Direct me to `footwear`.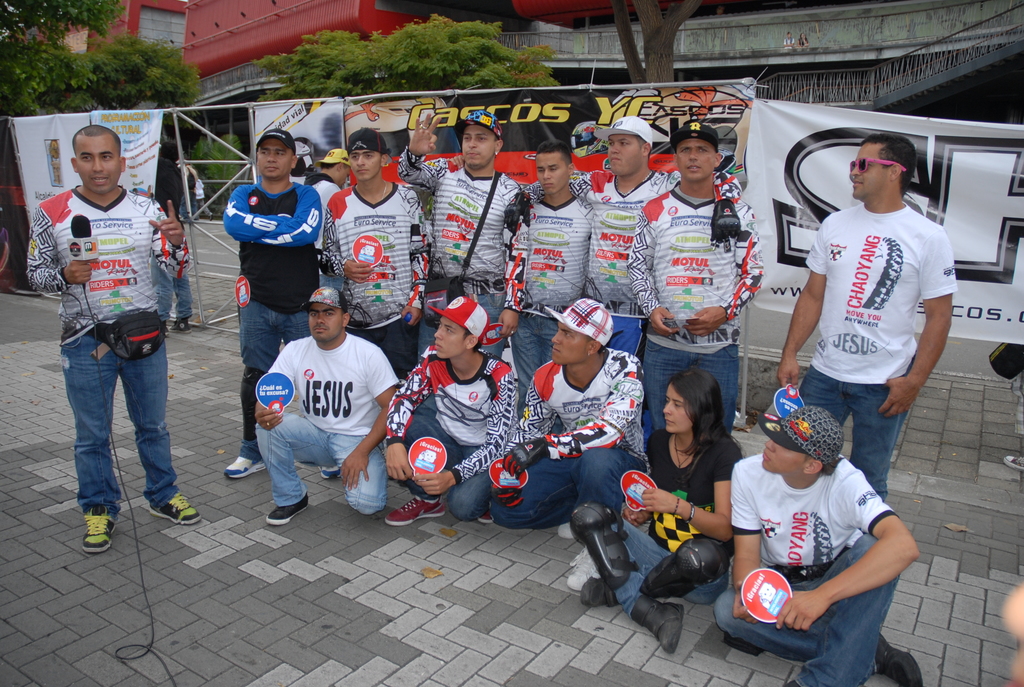
Direction: 782,677,801,686.
